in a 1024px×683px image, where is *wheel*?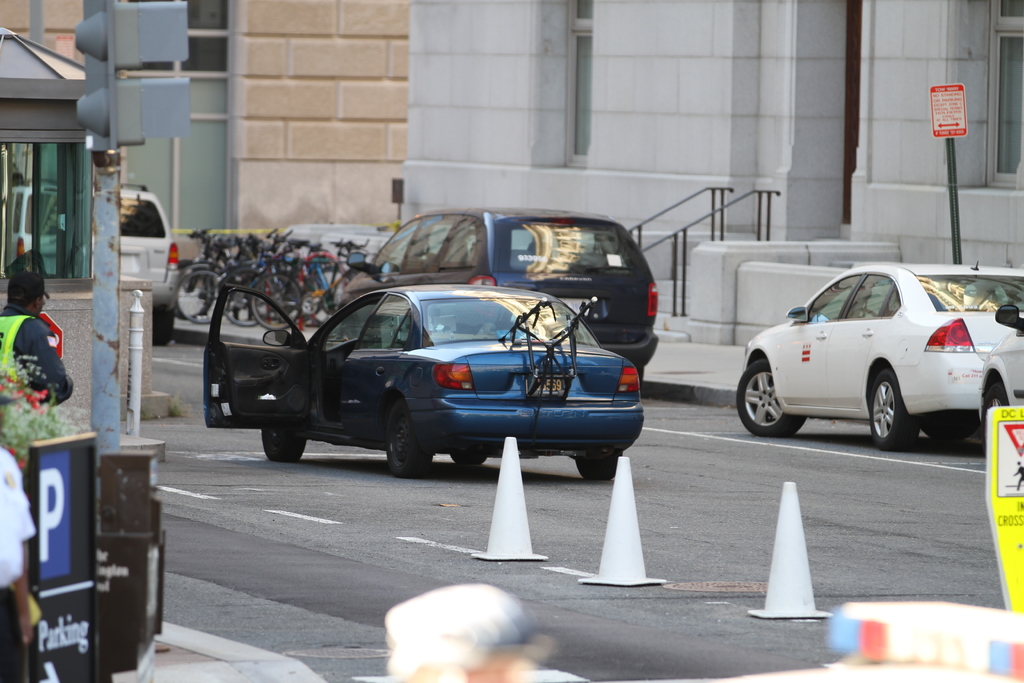
locate(219, 262, 264, 325).
